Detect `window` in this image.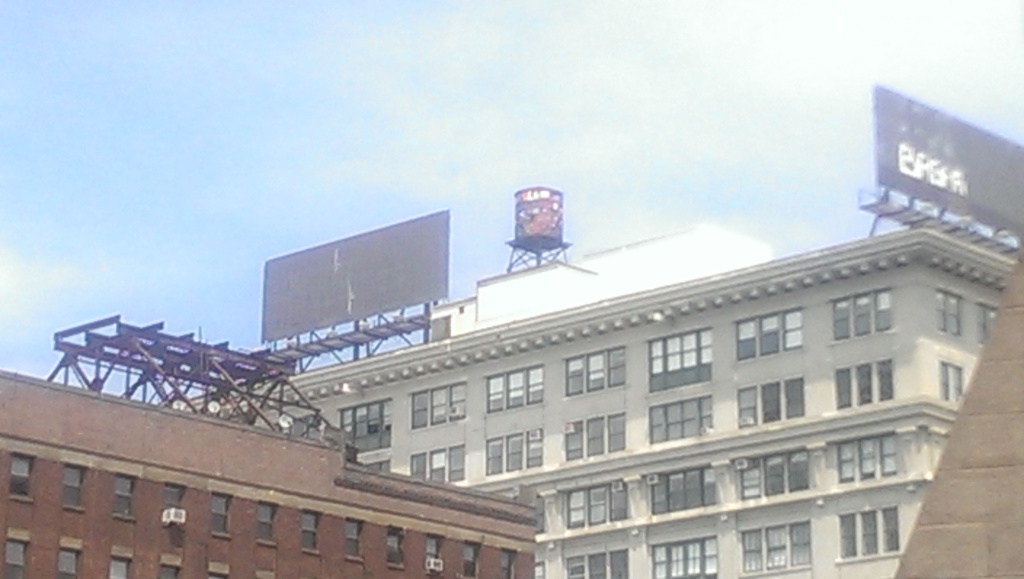
Detection: BBox(648, 525, 719, 578).
